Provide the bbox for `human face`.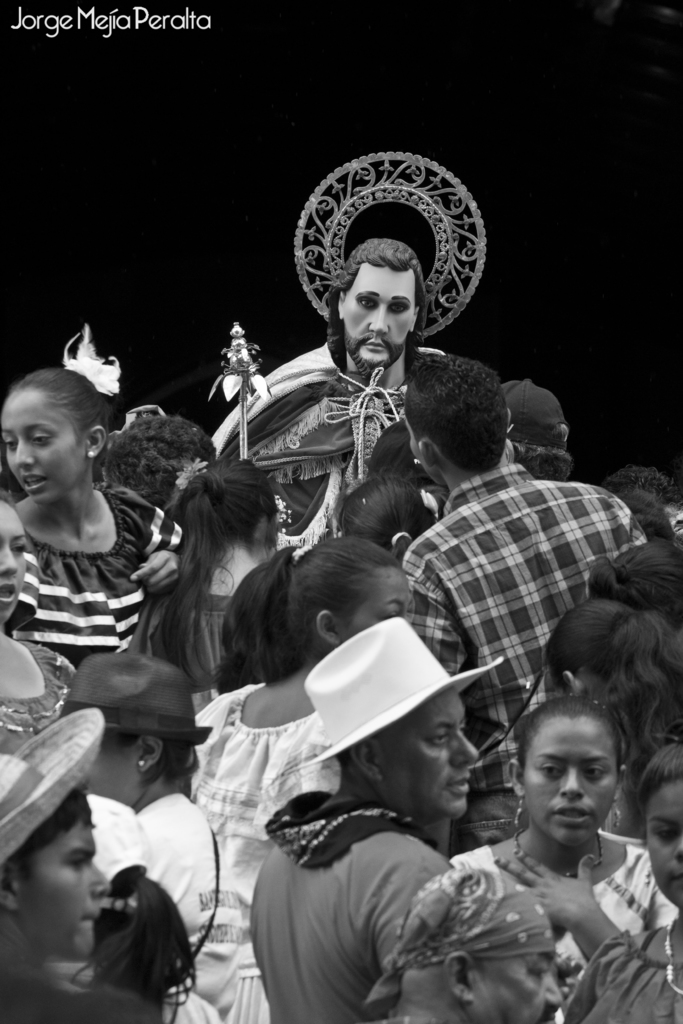
[x1=525, y1=721, x2=618, y2=849].
